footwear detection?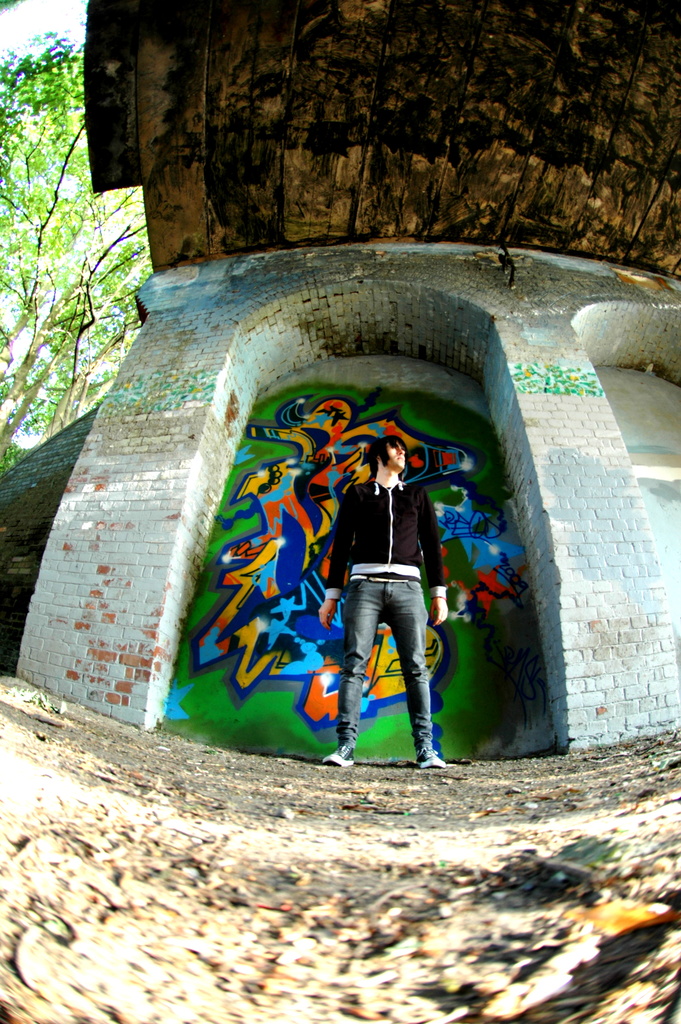
bbox=[418, 742, 449, 776]
